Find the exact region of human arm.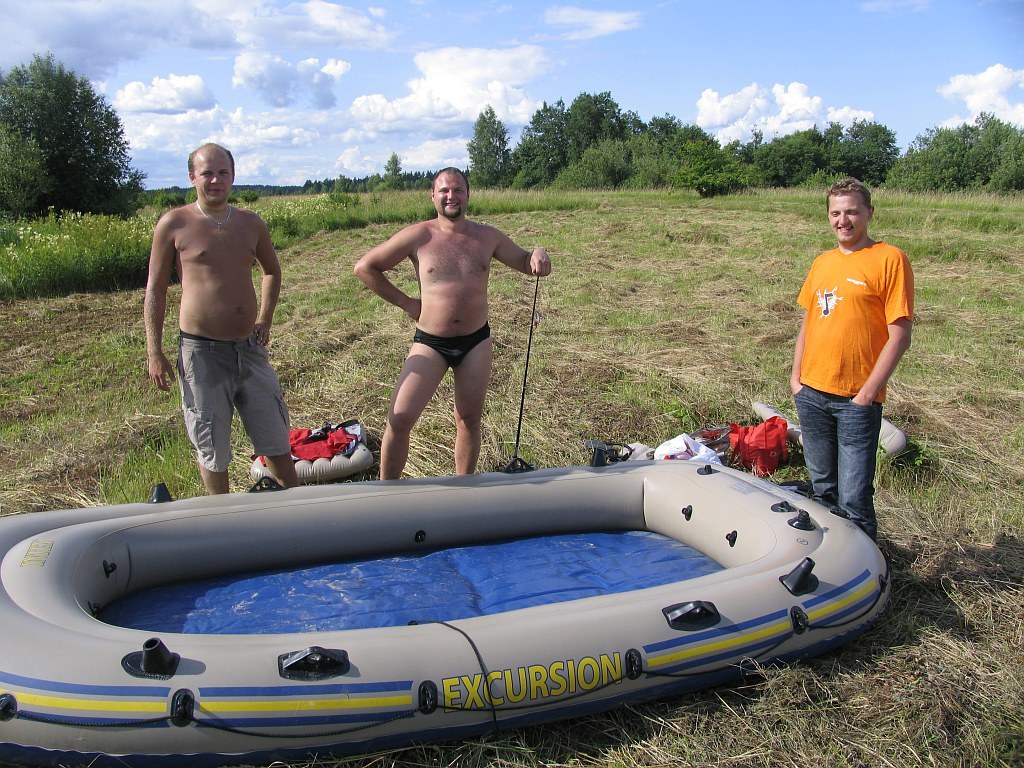
Exact region: (x1=357, y1=218, x2=420, y2=351).
